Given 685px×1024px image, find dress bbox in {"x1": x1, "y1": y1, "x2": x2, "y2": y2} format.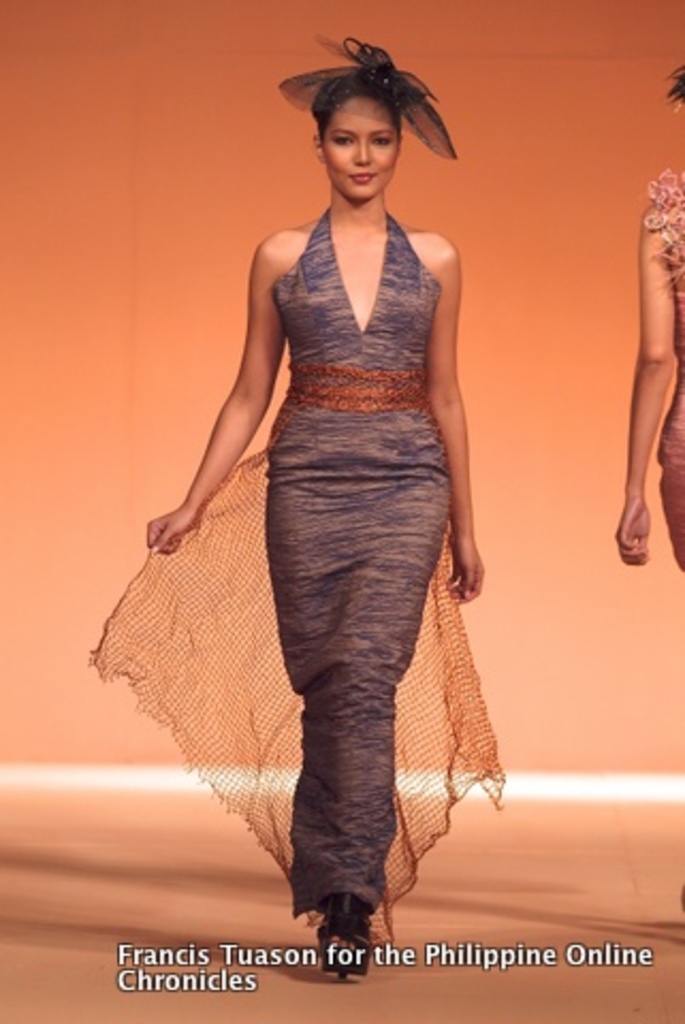
{"x1": 85, "y1": 209, "x2": 504, "y2": 954}.
